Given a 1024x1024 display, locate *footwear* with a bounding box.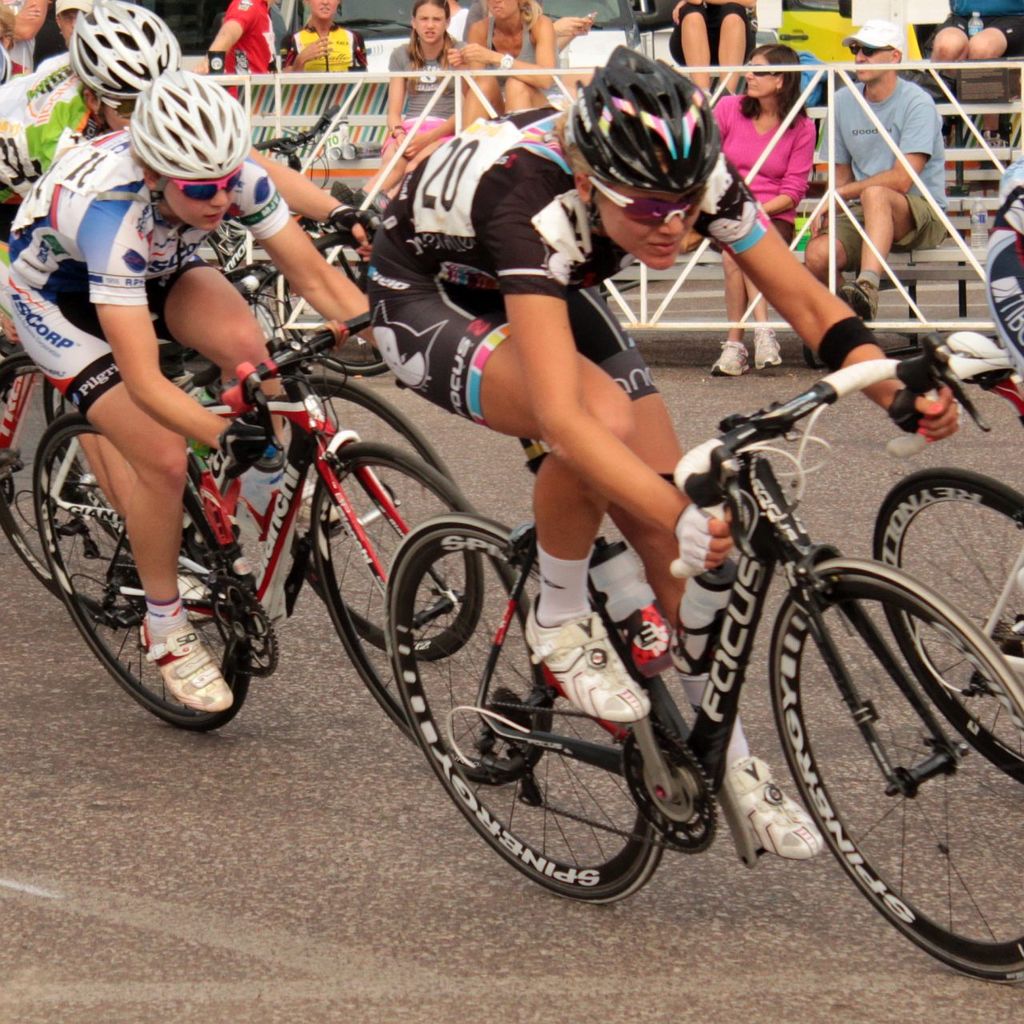
Located: bbox=[747, 336, 780, 367].
